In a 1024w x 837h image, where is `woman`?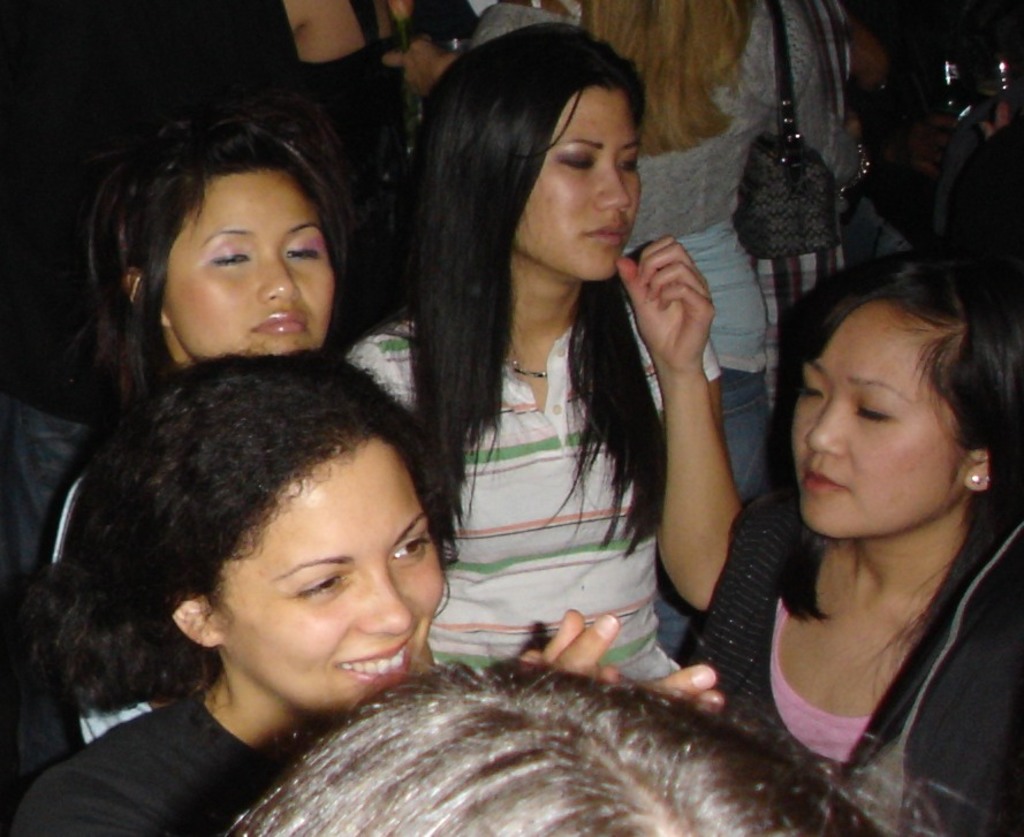
(676,252,1023,836).
